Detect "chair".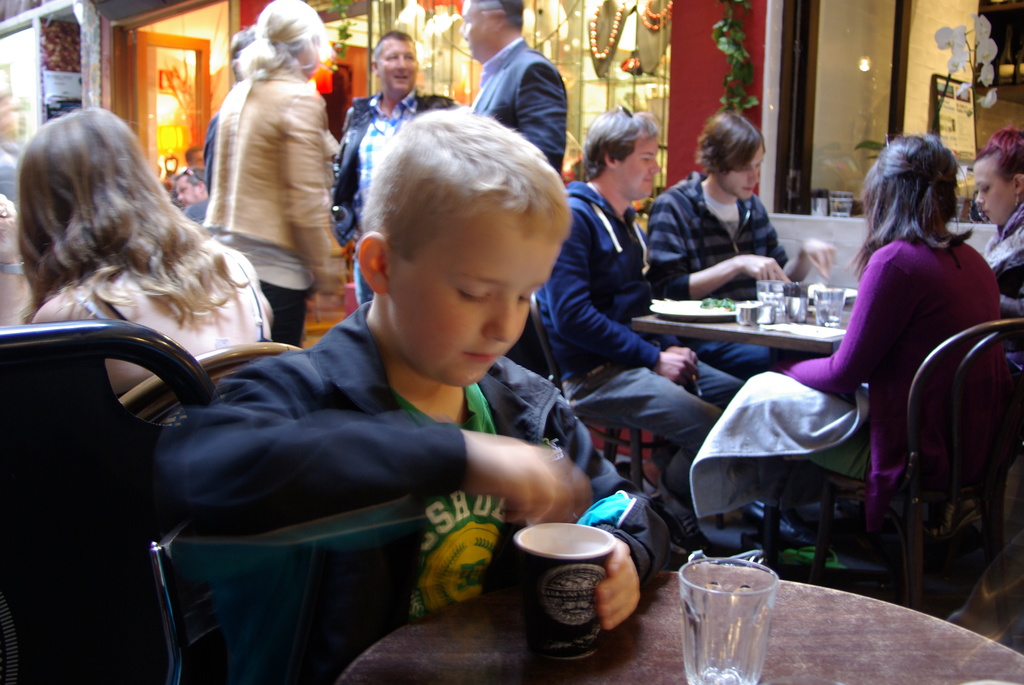
Detected at bbox=[120, 342, 304, 423].
